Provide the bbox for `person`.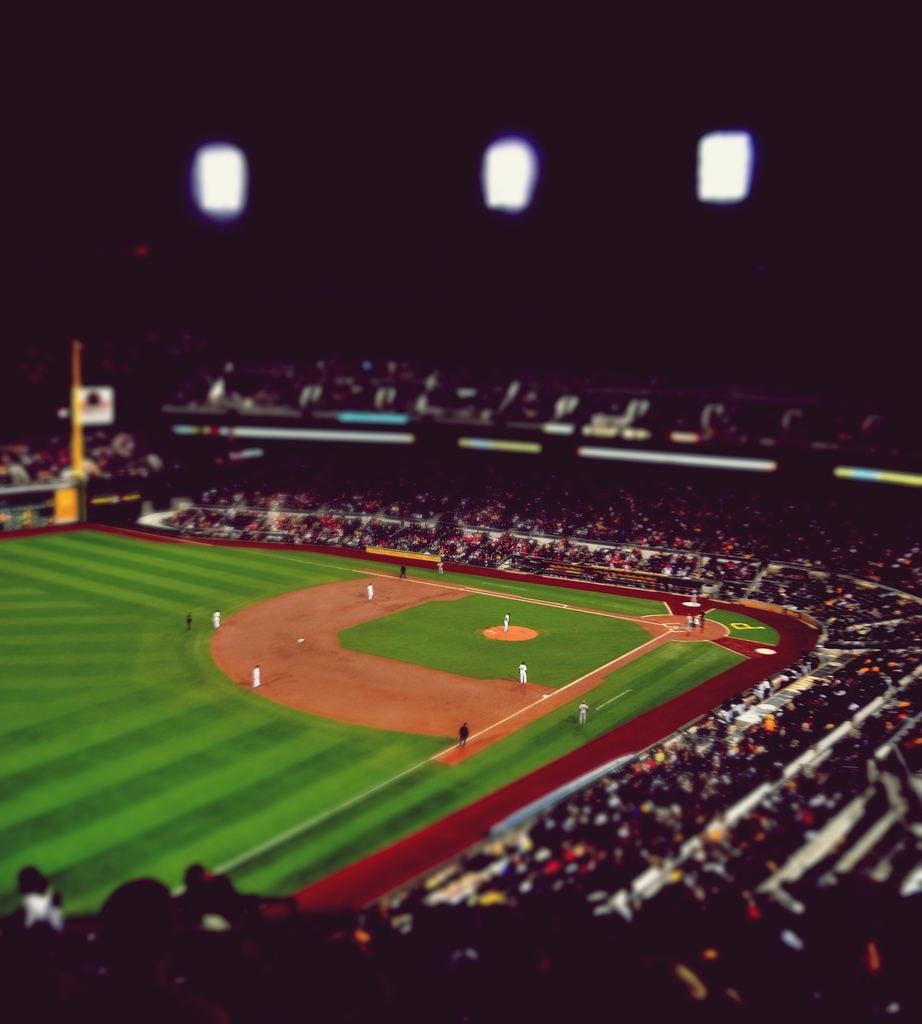
<bbox>456, 721, 466, 749</bbox>.
